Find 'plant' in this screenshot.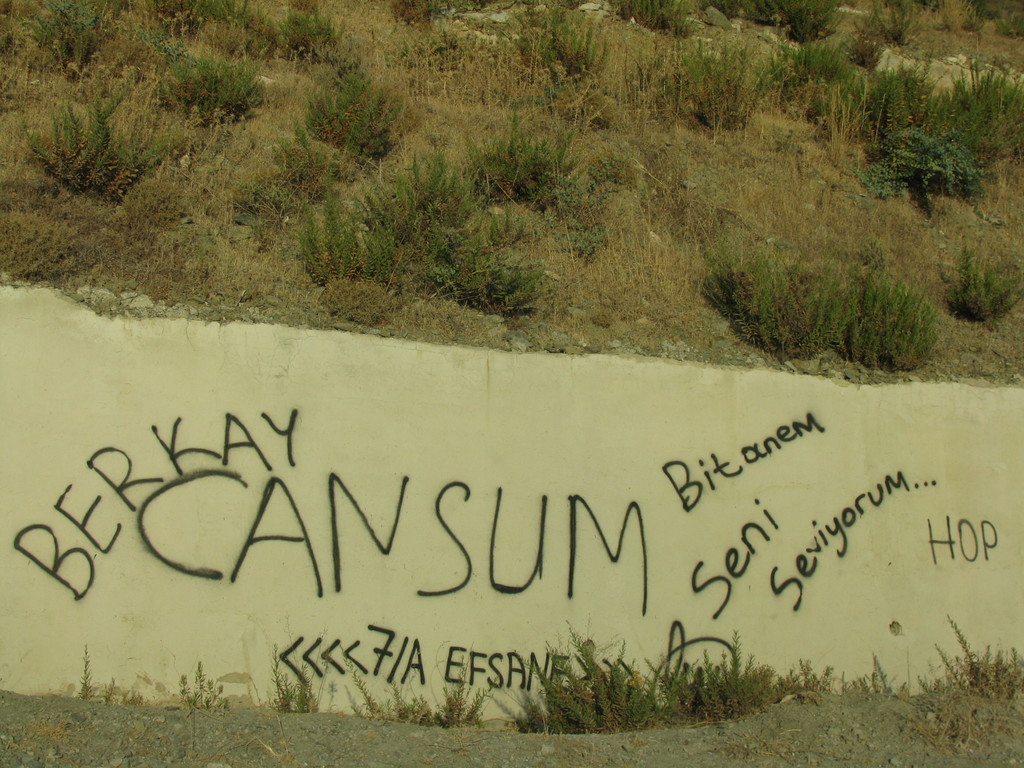
The bounding box for 'plant' is box(152, 36, 283, 128).
